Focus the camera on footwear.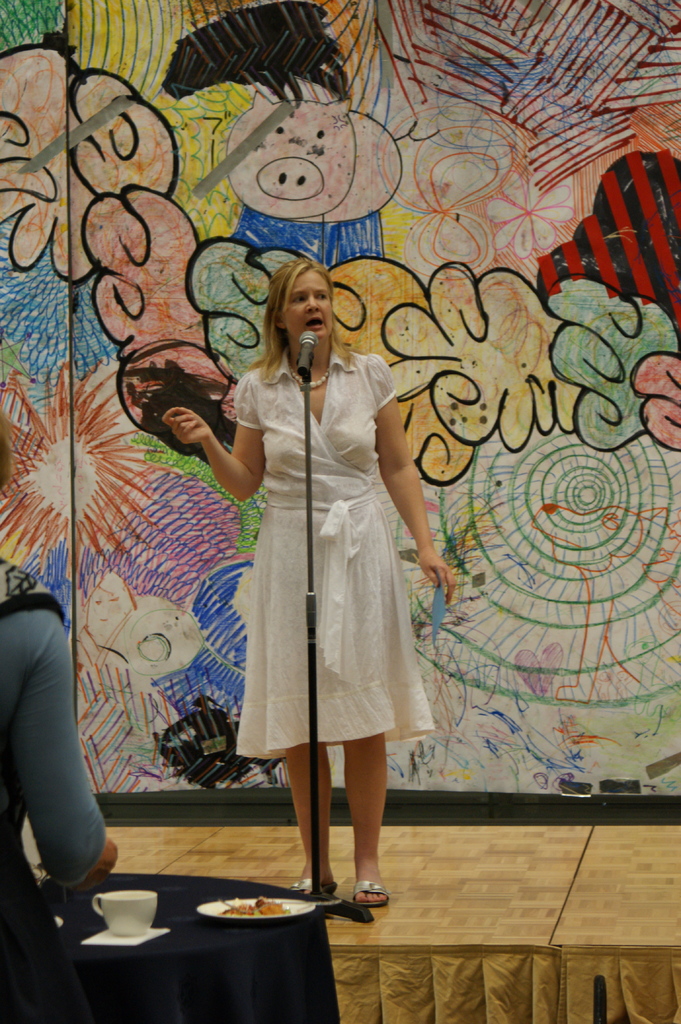
Focus region: {"left": 350, "top": 879, "right": 383, "bottom": 908}.
